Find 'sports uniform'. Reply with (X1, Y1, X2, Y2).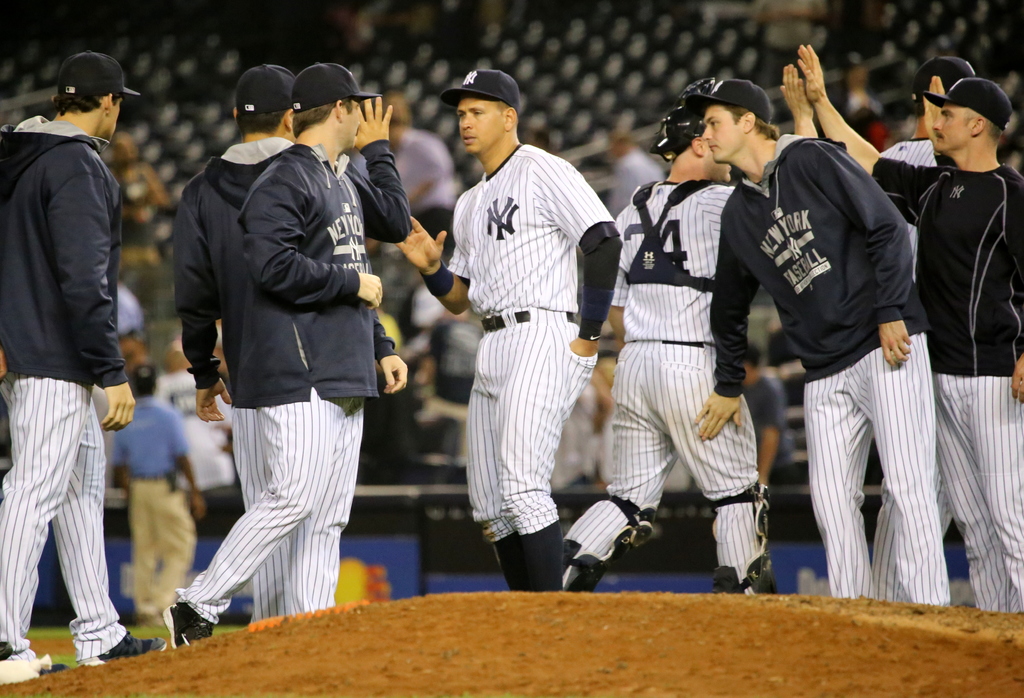
(874, 56, 973, 606).
